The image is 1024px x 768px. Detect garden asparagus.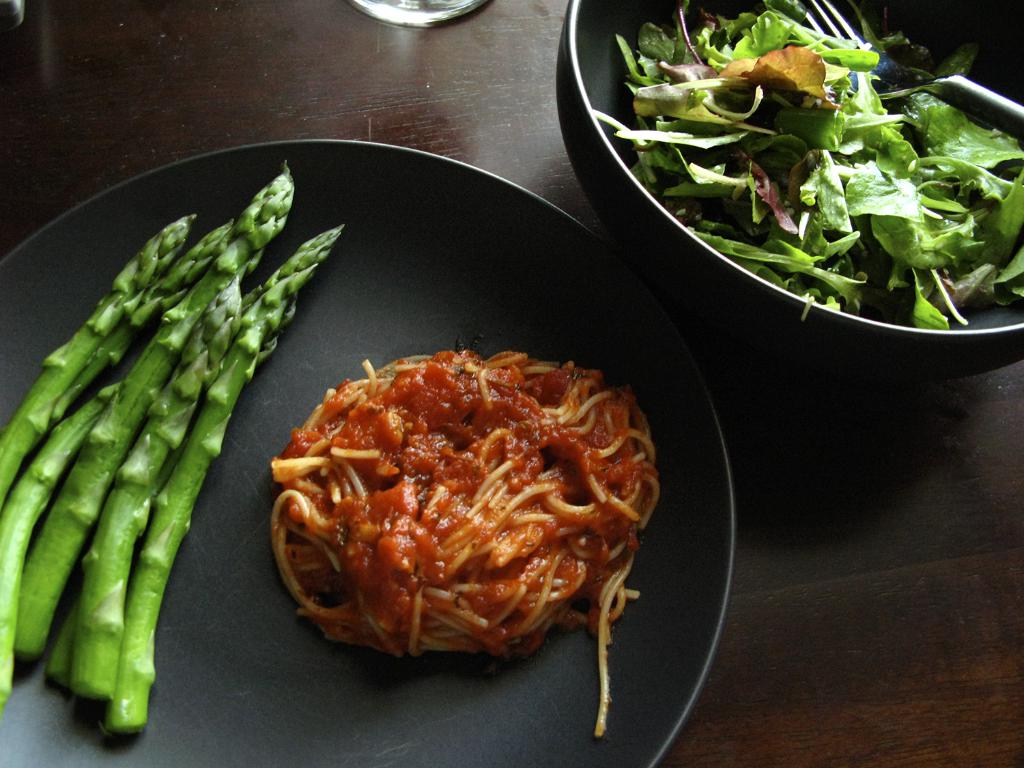
Detection: (104,218,346,730).
